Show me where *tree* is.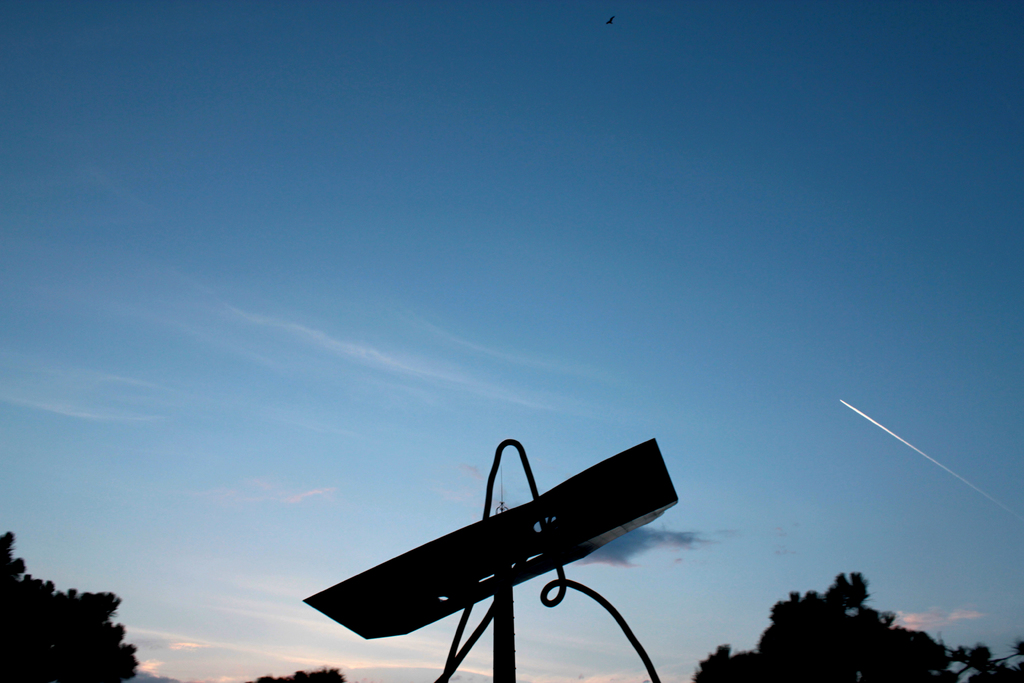
*tree* is at left=681, top=562, right=1023, bottom=682.
